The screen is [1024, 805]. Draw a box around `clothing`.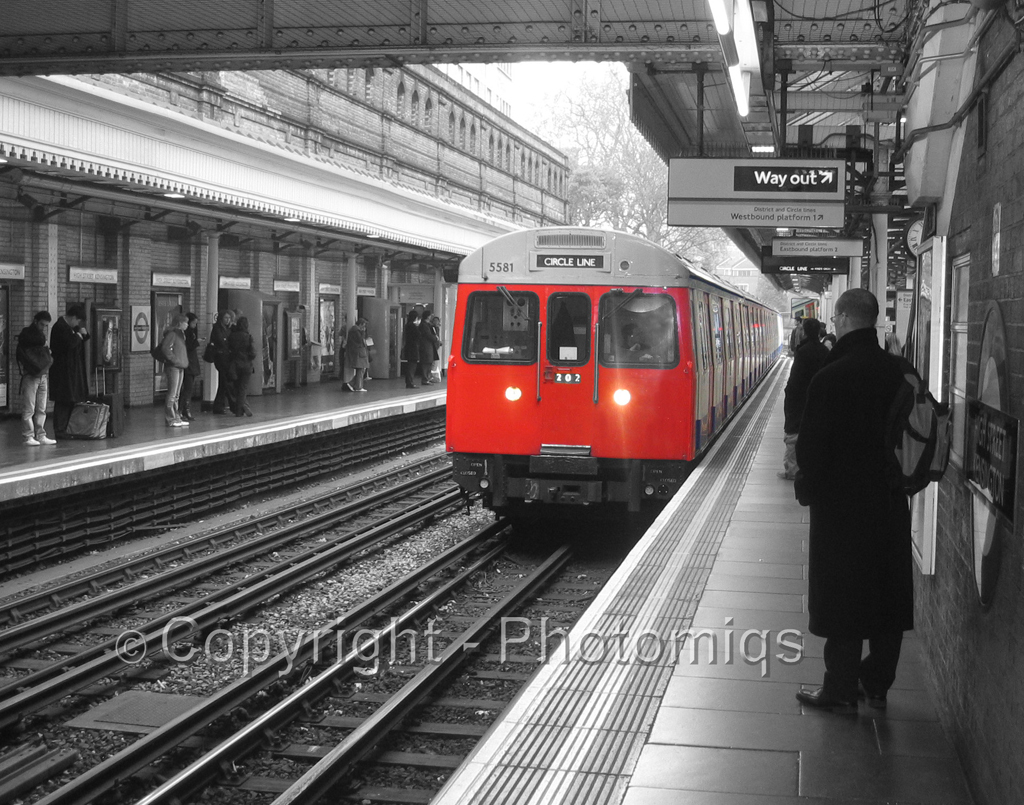
{"left": 24, "top": 365, "right": 55, "bottom": 438}.
